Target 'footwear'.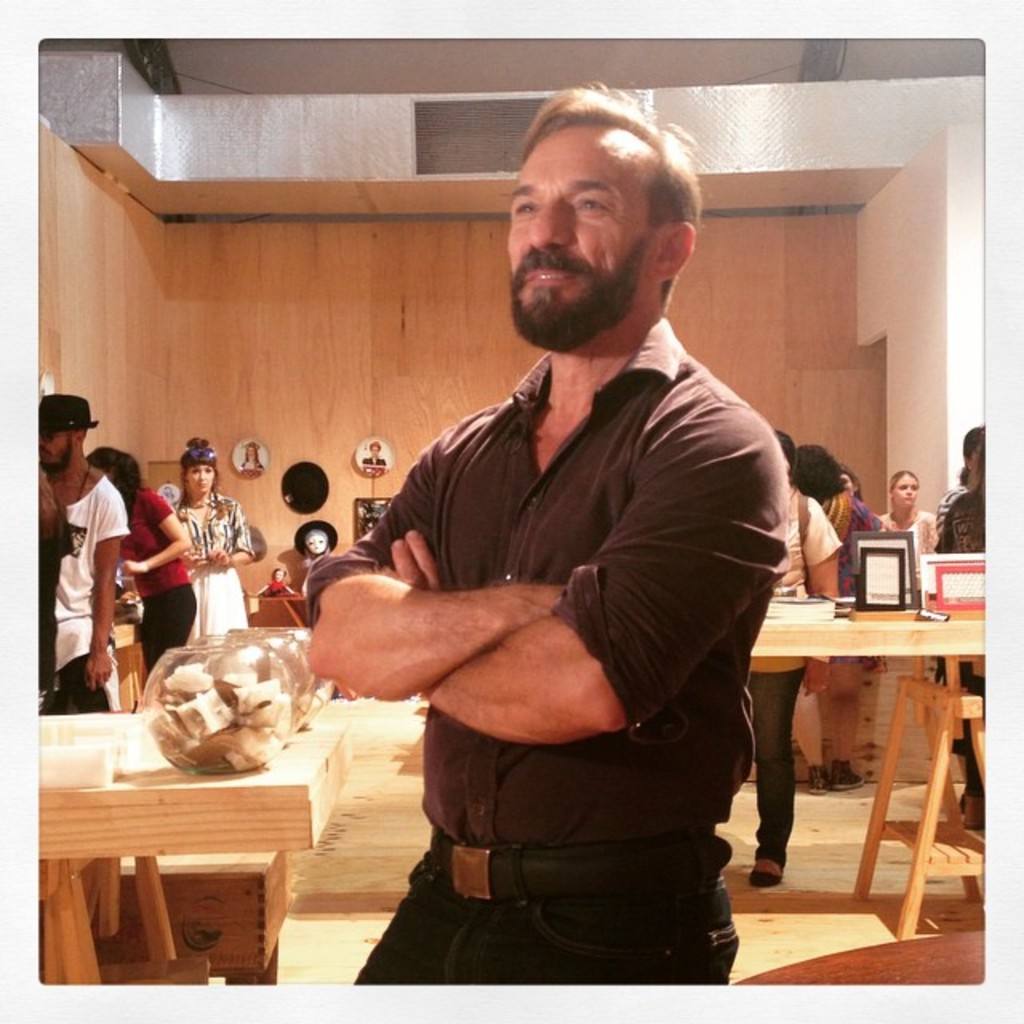
Target region: 829,762,867,797.
